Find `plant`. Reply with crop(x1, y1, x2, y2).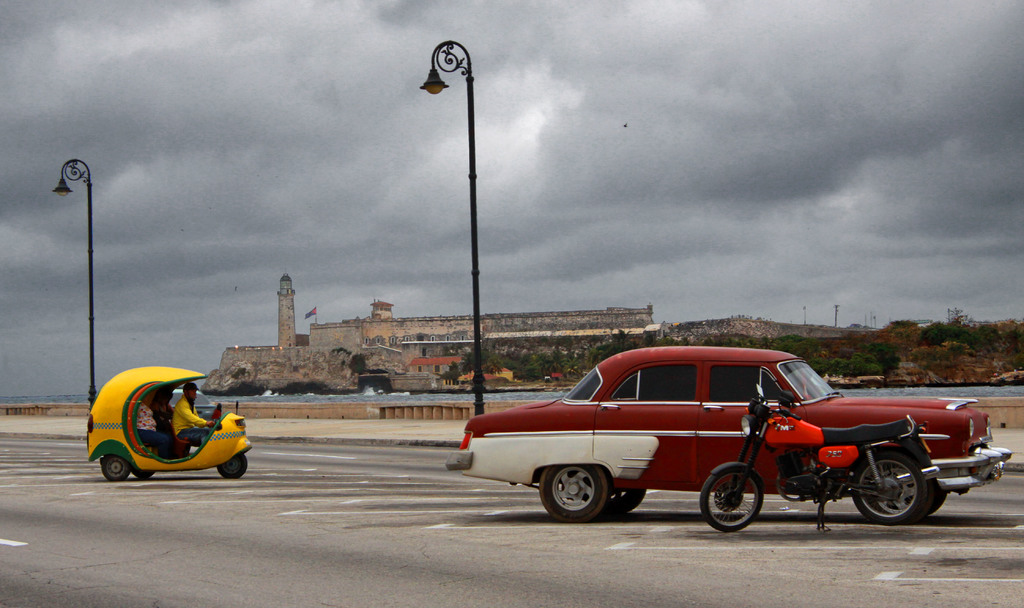
crop(273, 373, 340, 399).
